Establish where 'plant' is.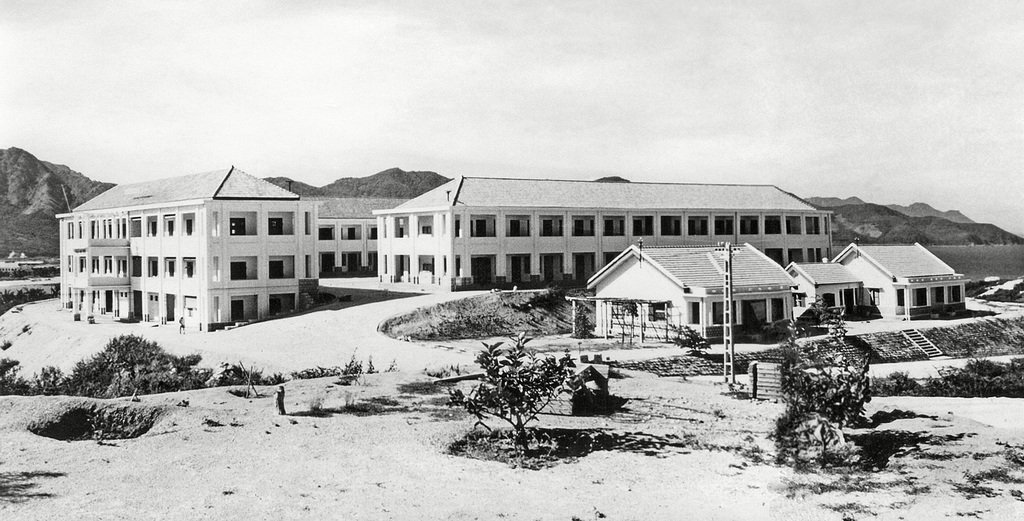
Established at locate(570, 307, 596, 341).
